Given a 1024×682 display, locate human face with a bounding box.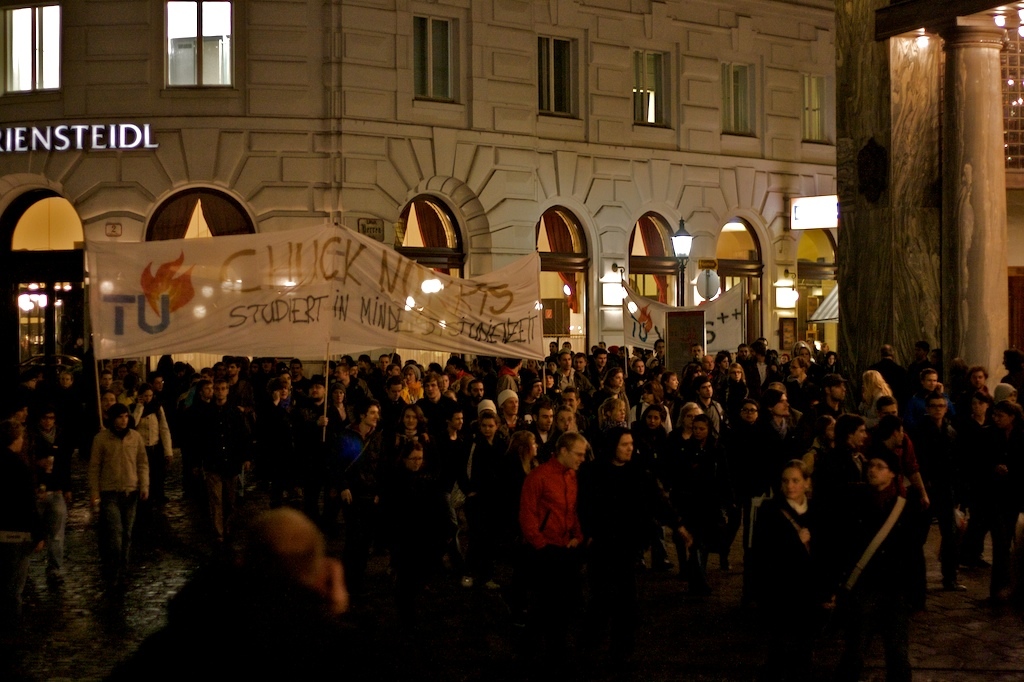
Located: crop(783, 471, 803, 500).
